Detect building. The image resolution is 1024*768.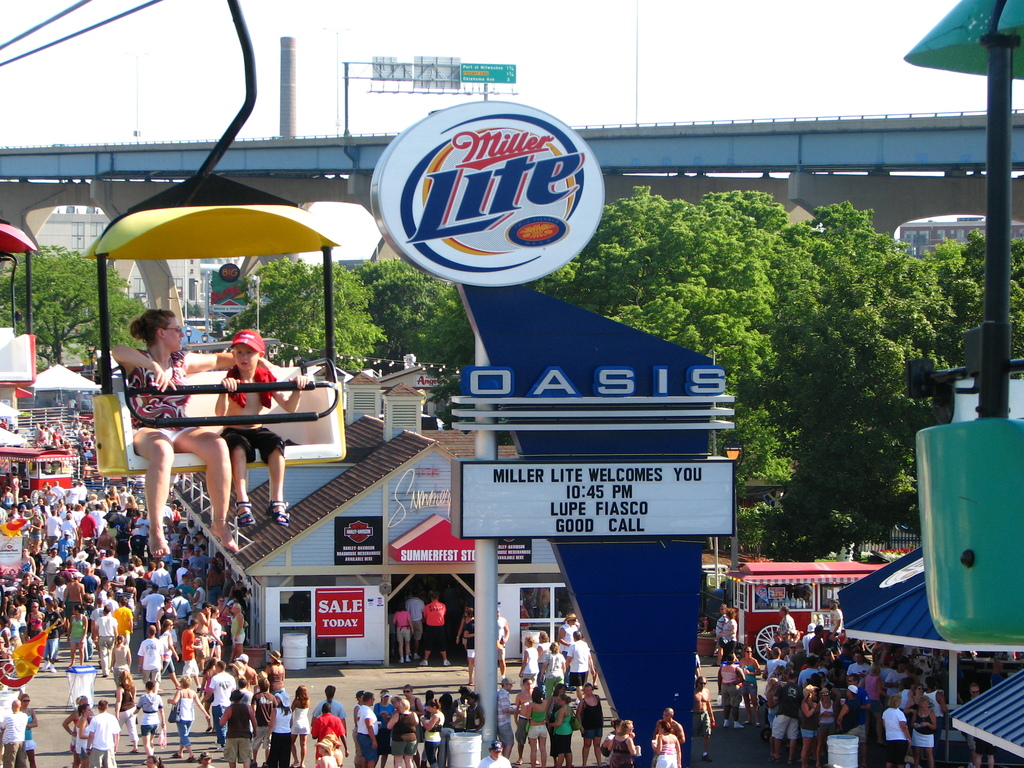
Rect(900, 215, 1023, 262).
